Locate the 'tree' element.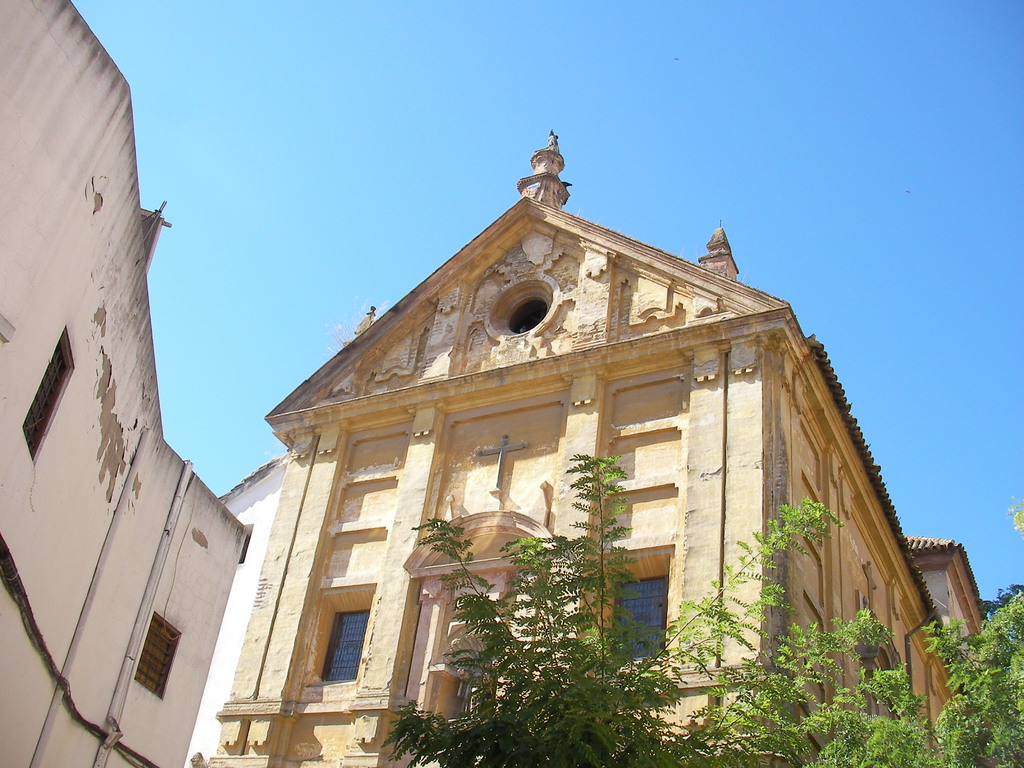
Element bbox: {"left": 815, "top": 611, "right": 938, "bottom": 767}.
